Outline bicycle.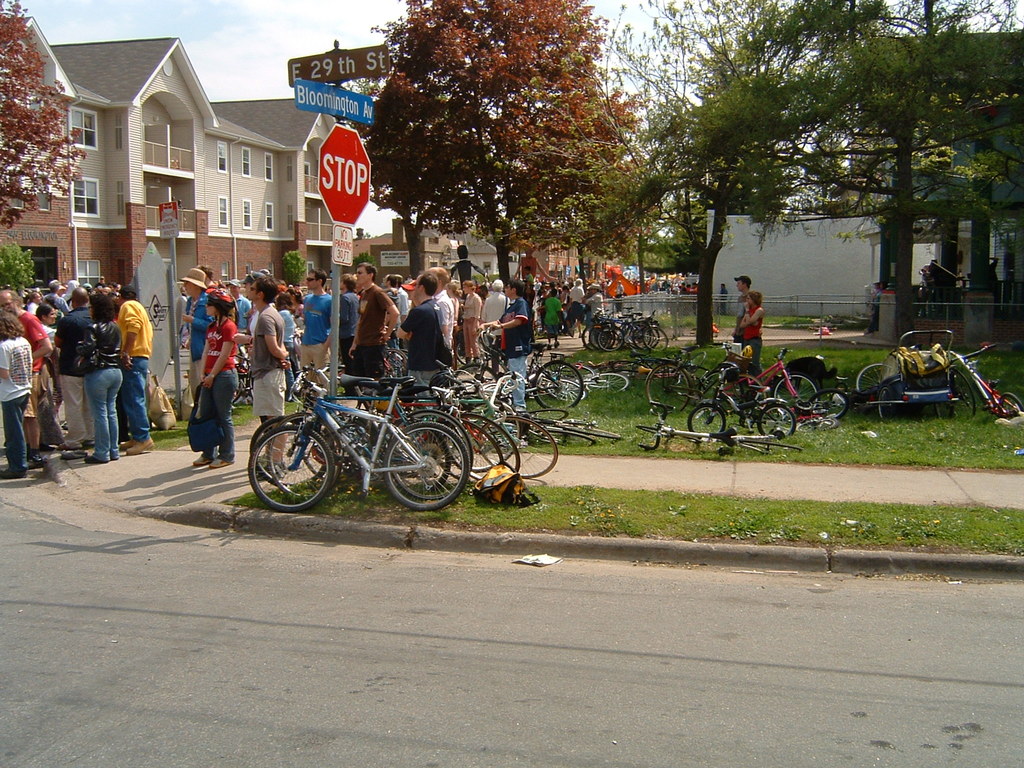
Outline: x1=249, y1=375, x2=471, y2=509.
